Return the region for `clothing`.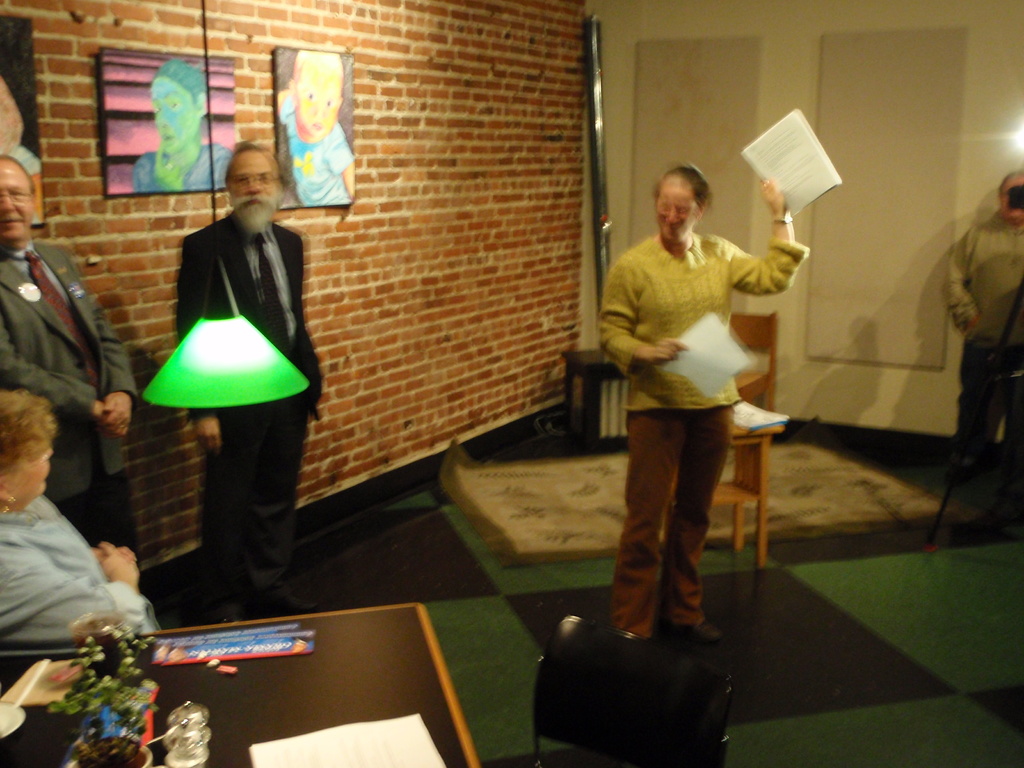
Rect(170, 203, 326, 598).
